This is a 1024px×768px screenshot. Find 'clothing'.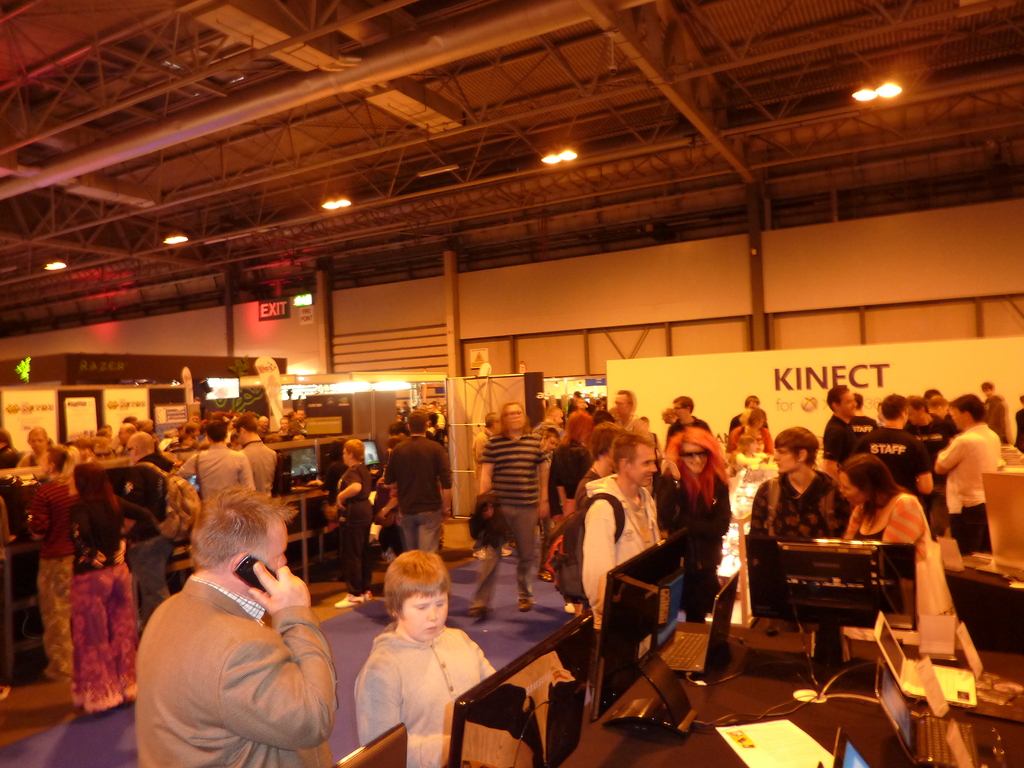
Bounding box: BBox(65, 495, 163, 709).
